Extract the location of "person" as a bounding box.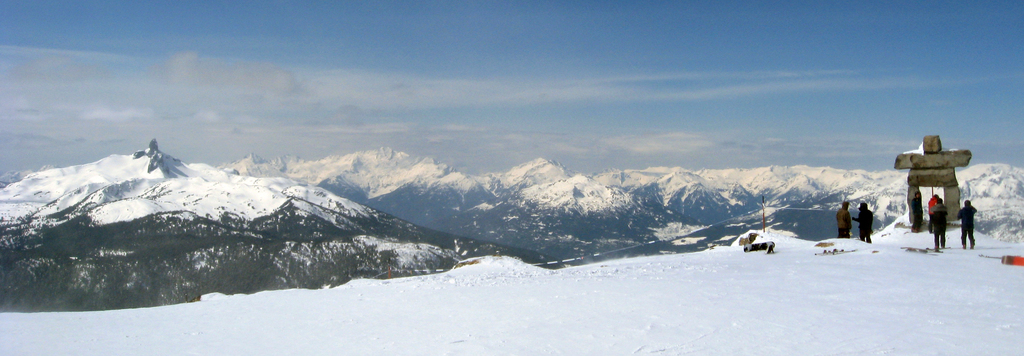
box=[834, 198, 850, 241].
